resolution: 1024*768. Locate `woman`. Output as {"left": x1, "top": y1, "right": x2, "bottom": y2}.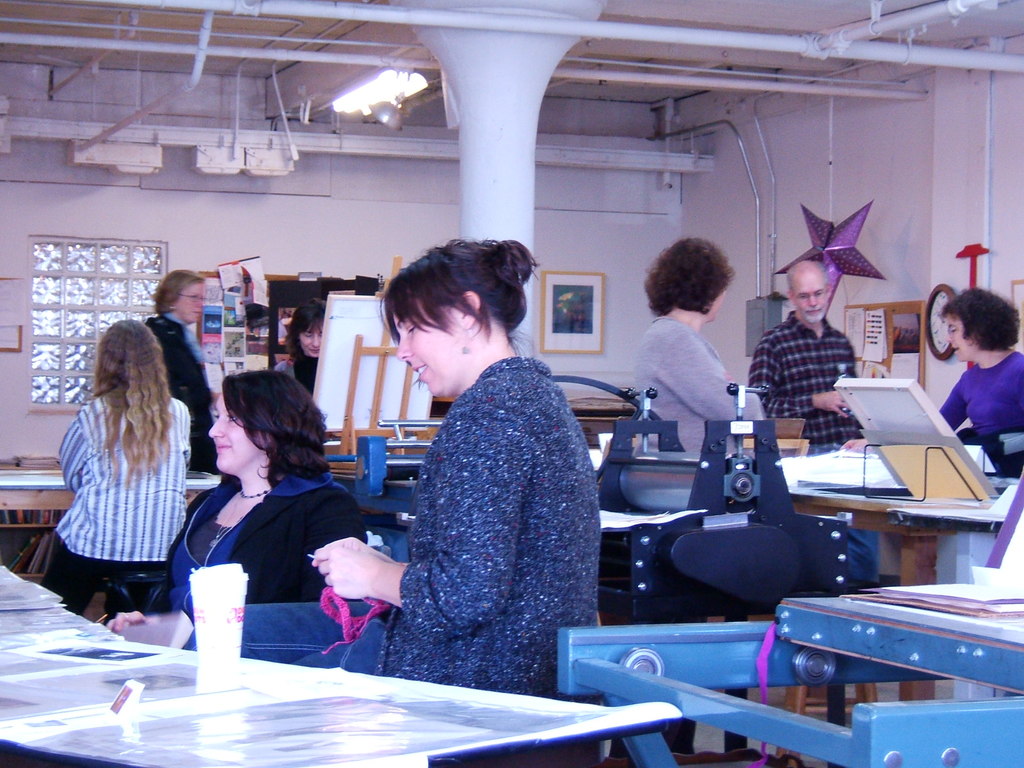
{"left": 632, "top": 232, "right": 767, "bottom": 451}.
